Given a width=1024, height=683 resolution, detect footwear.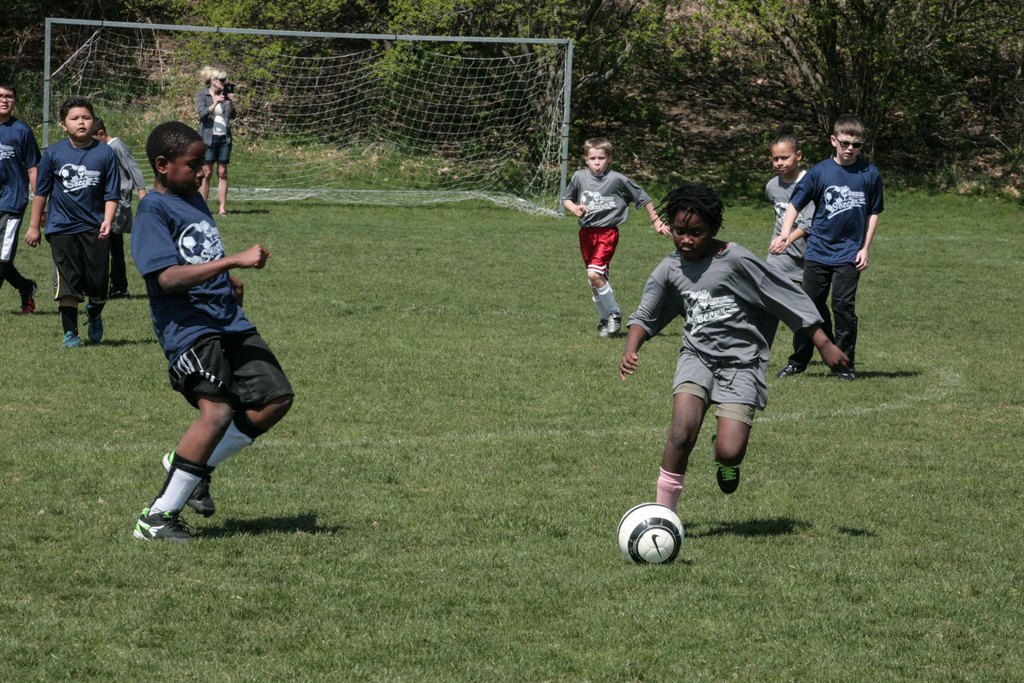
region(13, 277, 37, 318).
